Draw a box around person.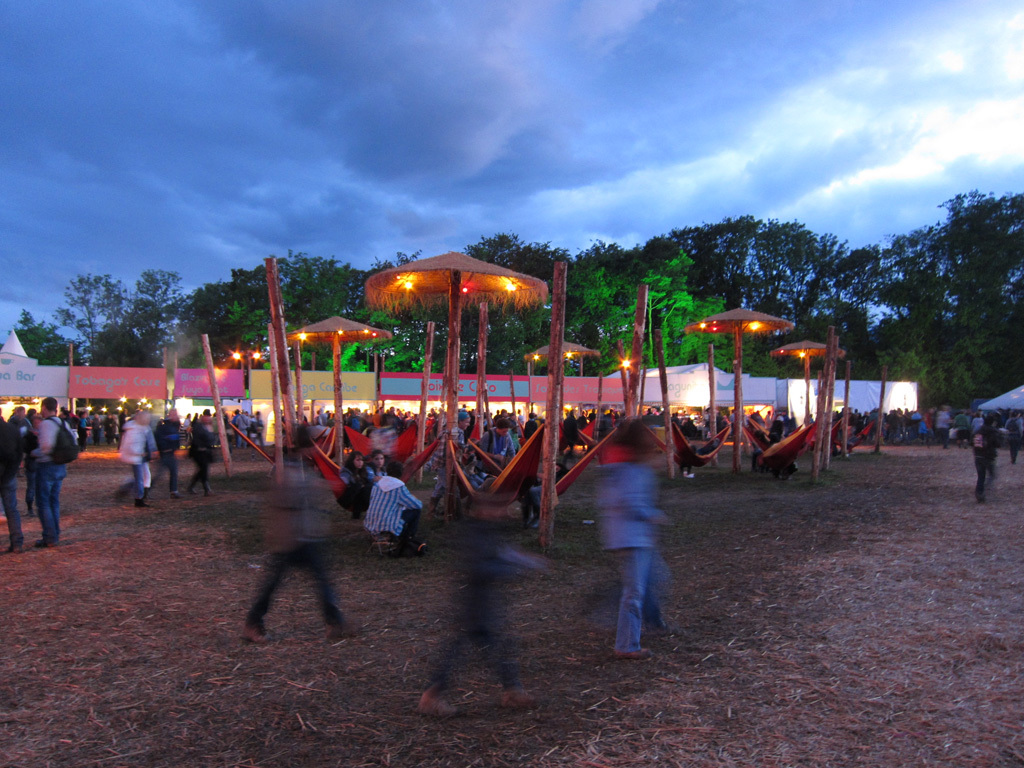
select_region(594, 421, 676, 660).
